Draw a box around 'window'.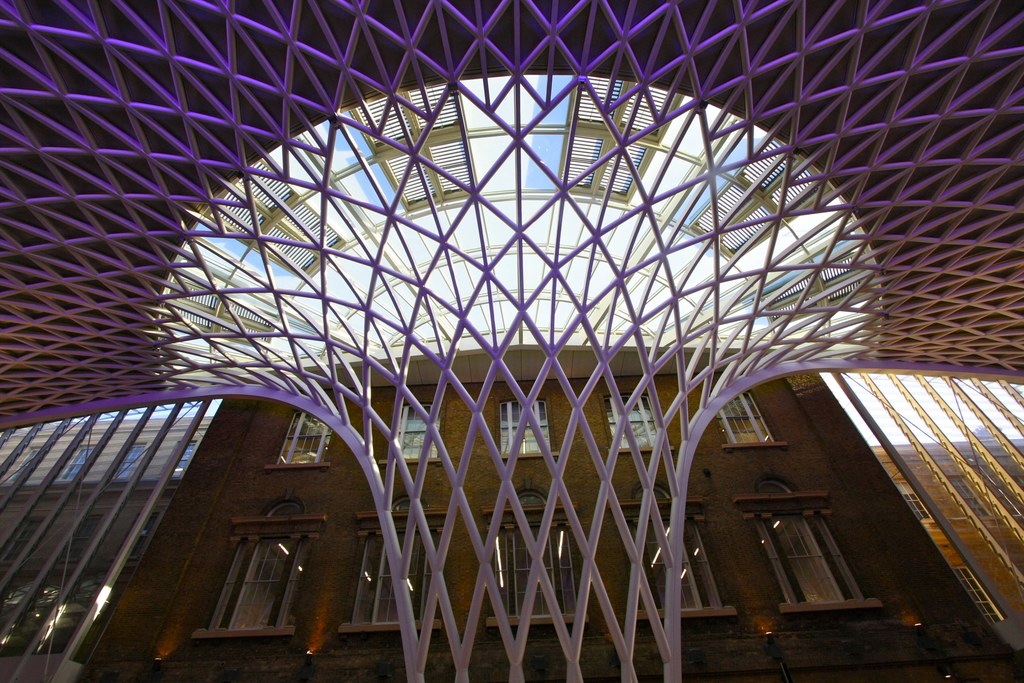
<box>52,445,104,484</box>.
